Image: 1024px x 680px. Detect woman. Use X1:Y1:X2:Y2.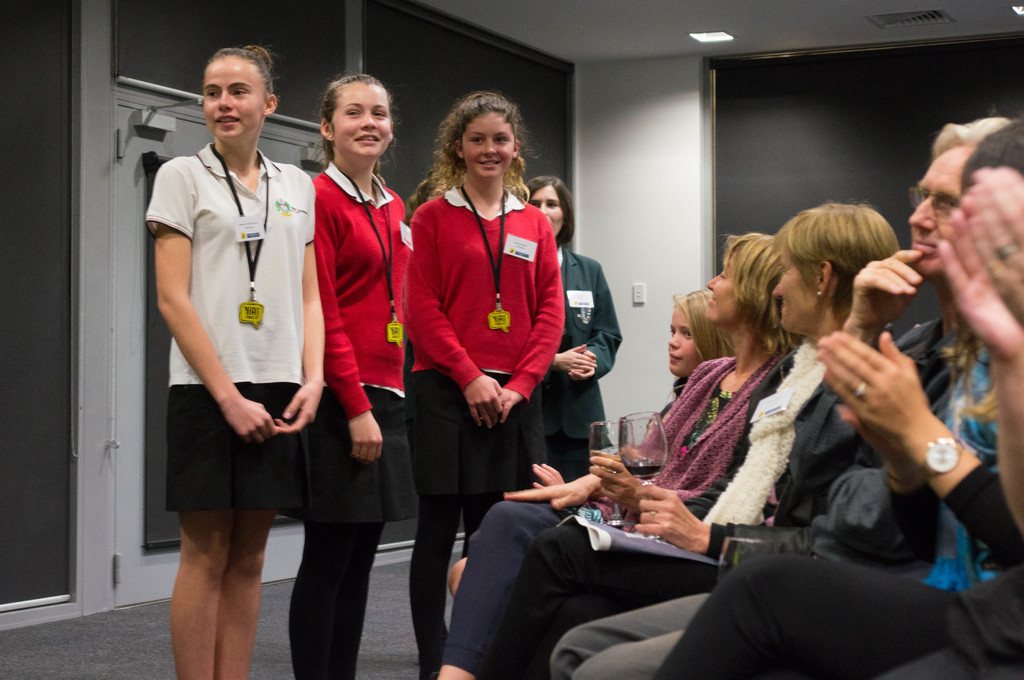
396:89:563:679.
